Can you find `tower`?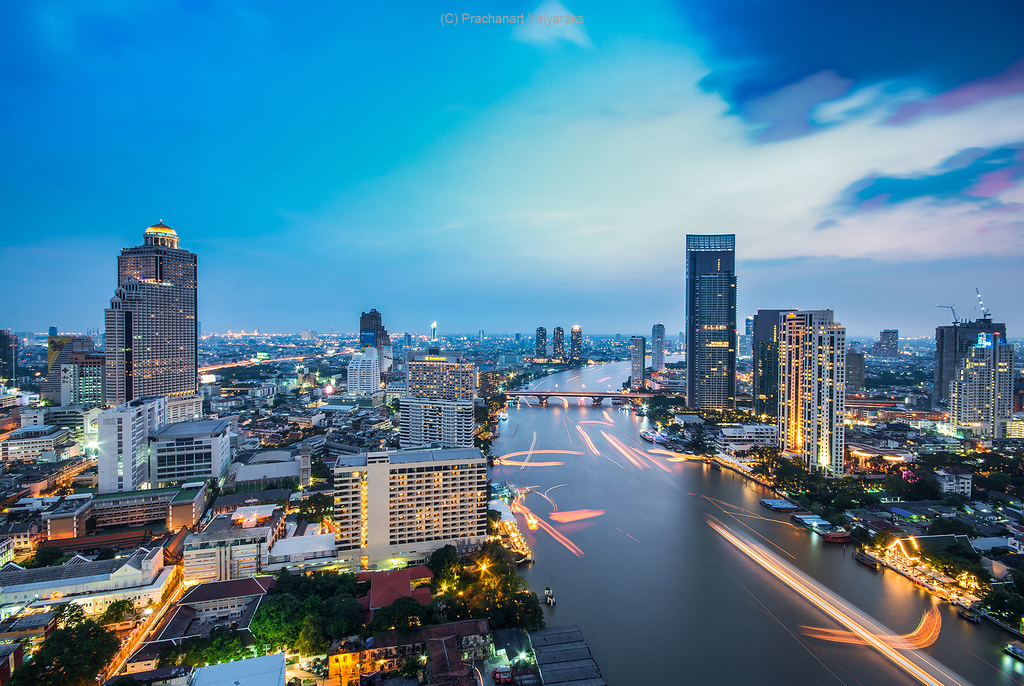
Yes, bounding box: locate(679, 230, 746, 424).
